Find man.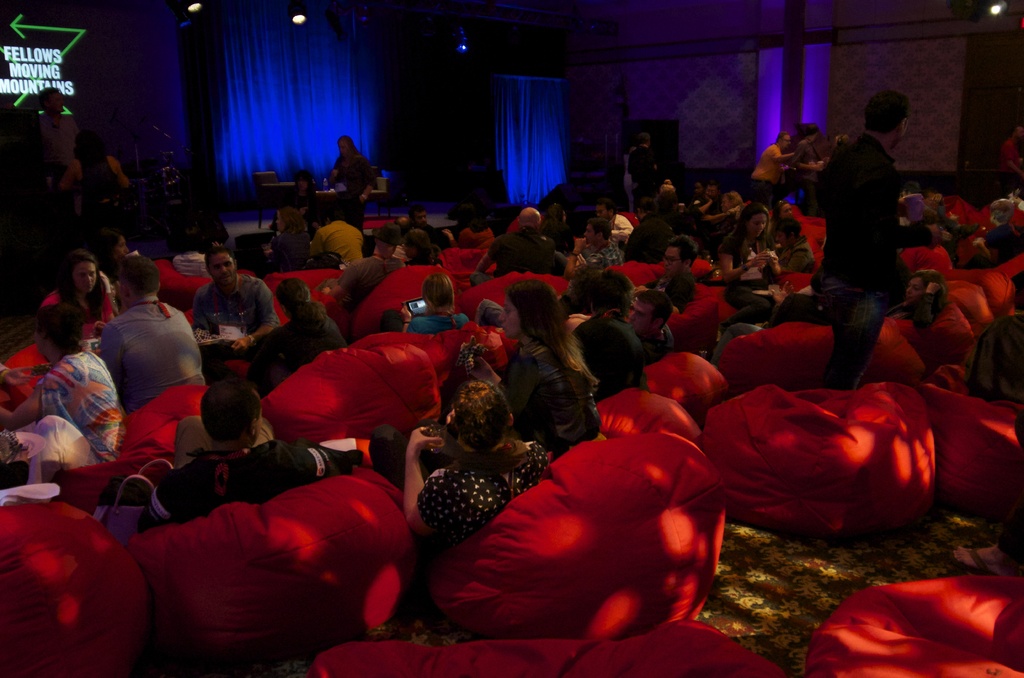
left=685, top=183, right=721, bottom=228.
